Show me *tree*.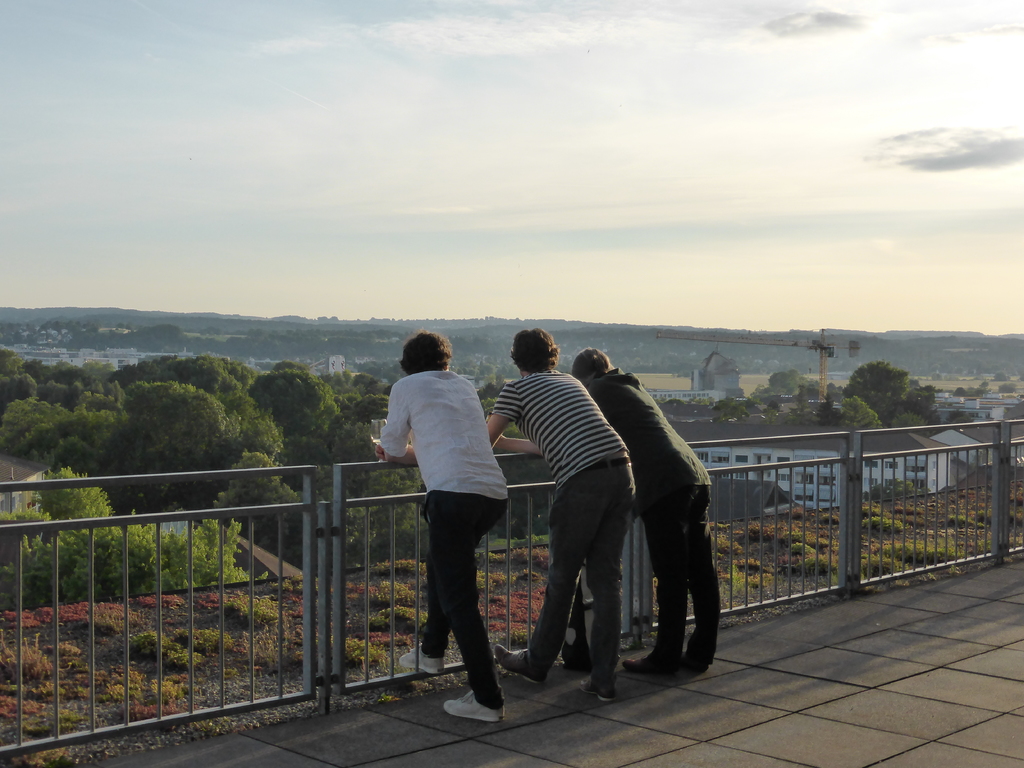
*tree* is here: bbox=(13, 358, 45, 392).
